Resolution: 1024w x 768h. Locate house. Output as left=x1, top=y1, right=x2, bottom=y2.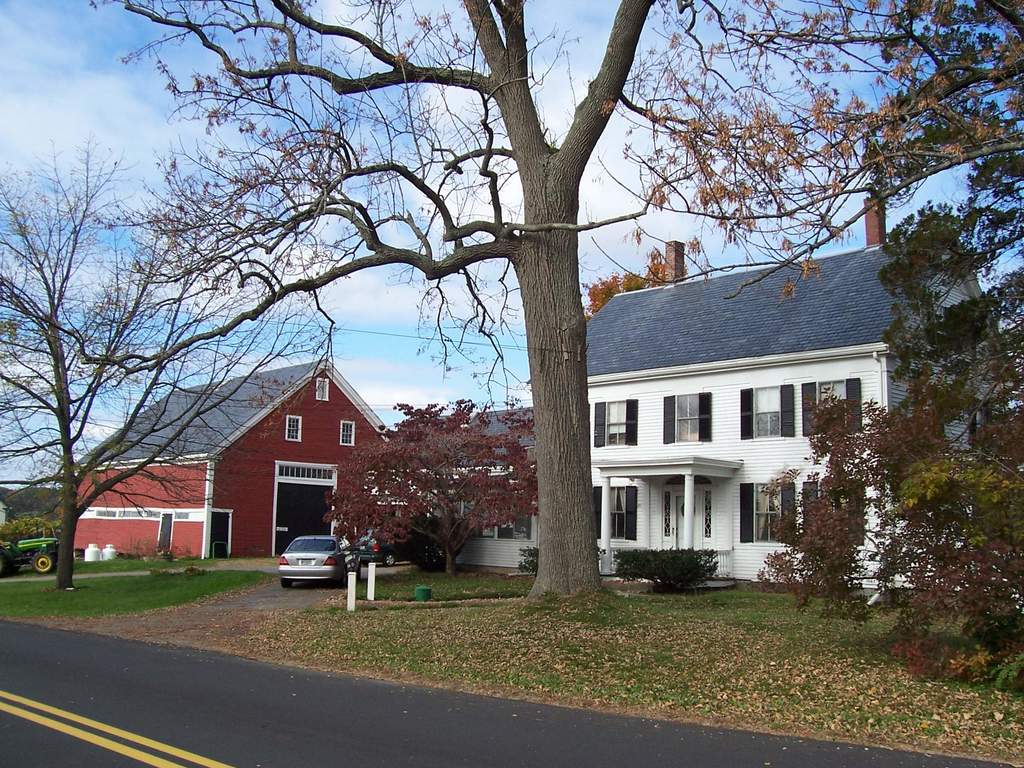
left=585, top=191, right=1014, bottom=563.
